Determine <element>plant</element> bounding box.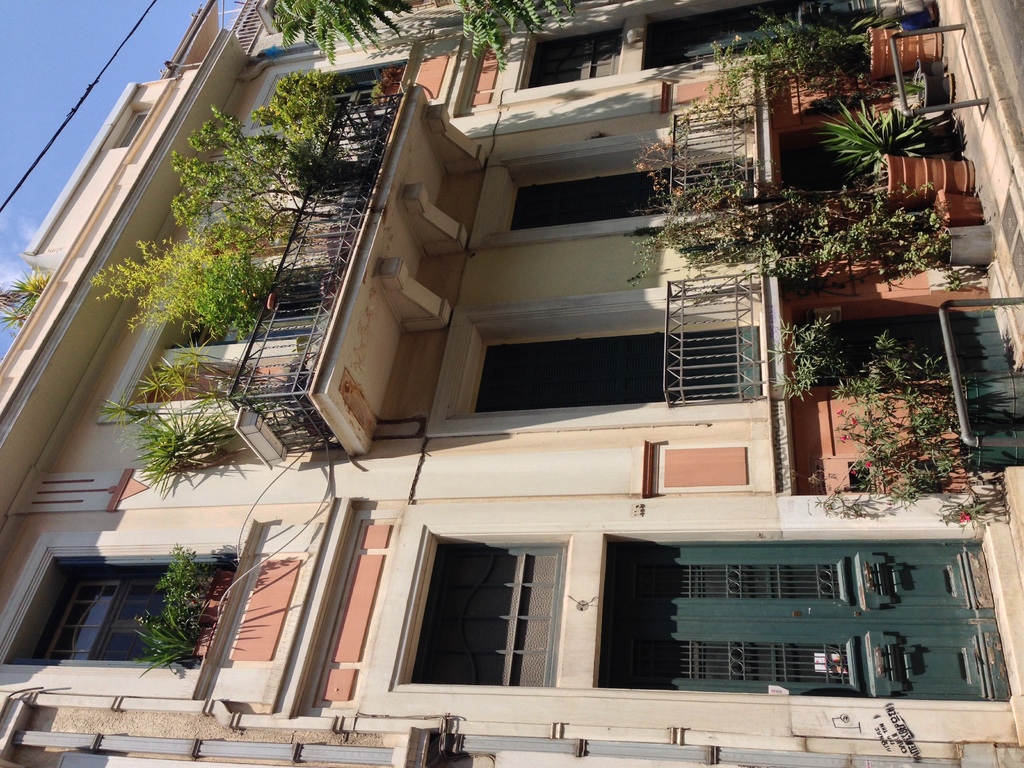
Determined: (109,352,378,482).
